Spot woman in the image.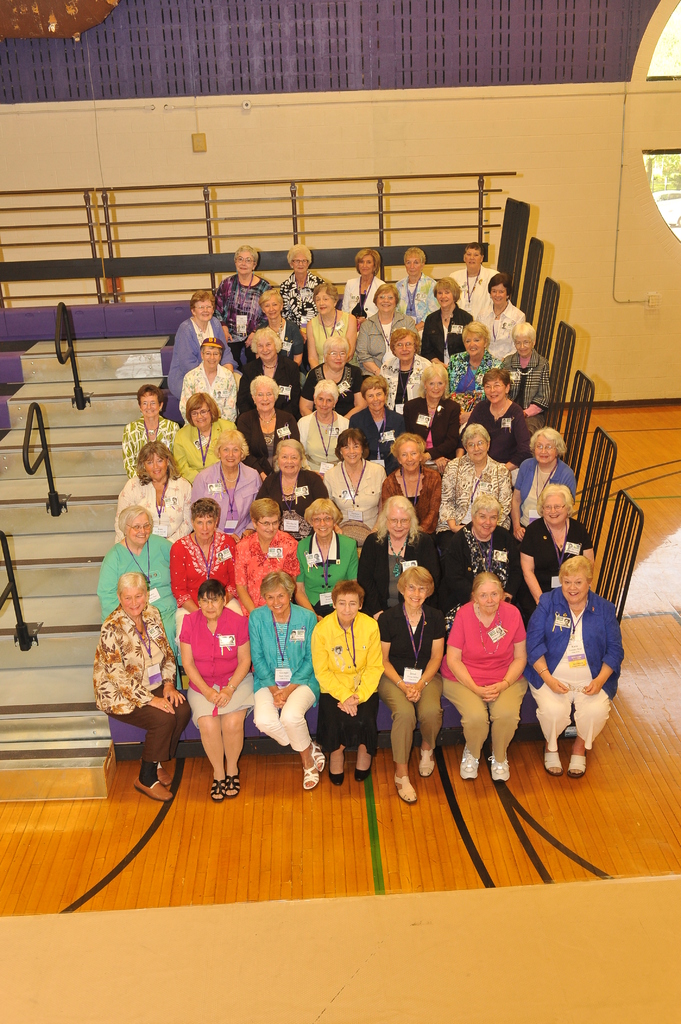
woman found at (282,244,330,335).
